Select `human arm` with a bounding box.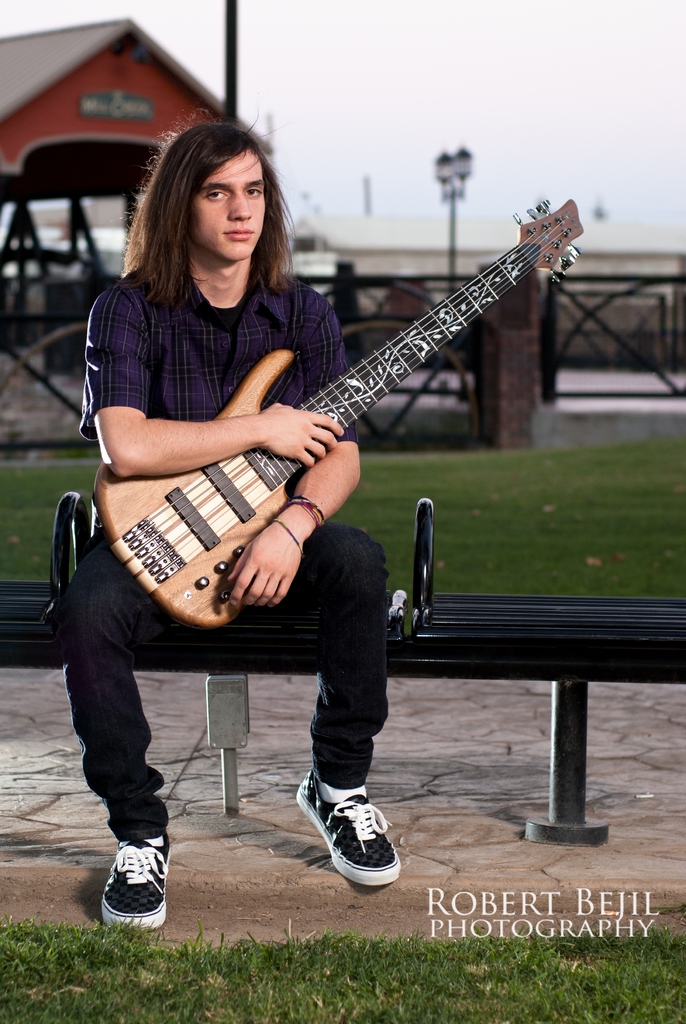
left=95, top=297, right=339, bottom=468.
